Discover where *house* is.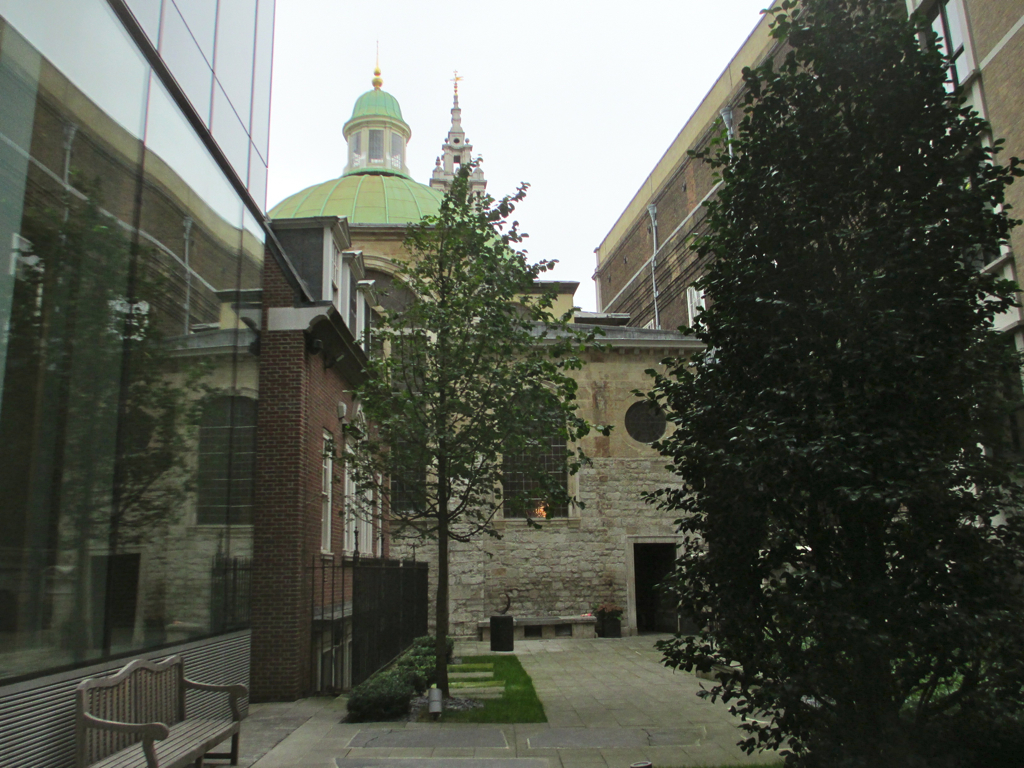
Discovered at 0:0:268:767.
